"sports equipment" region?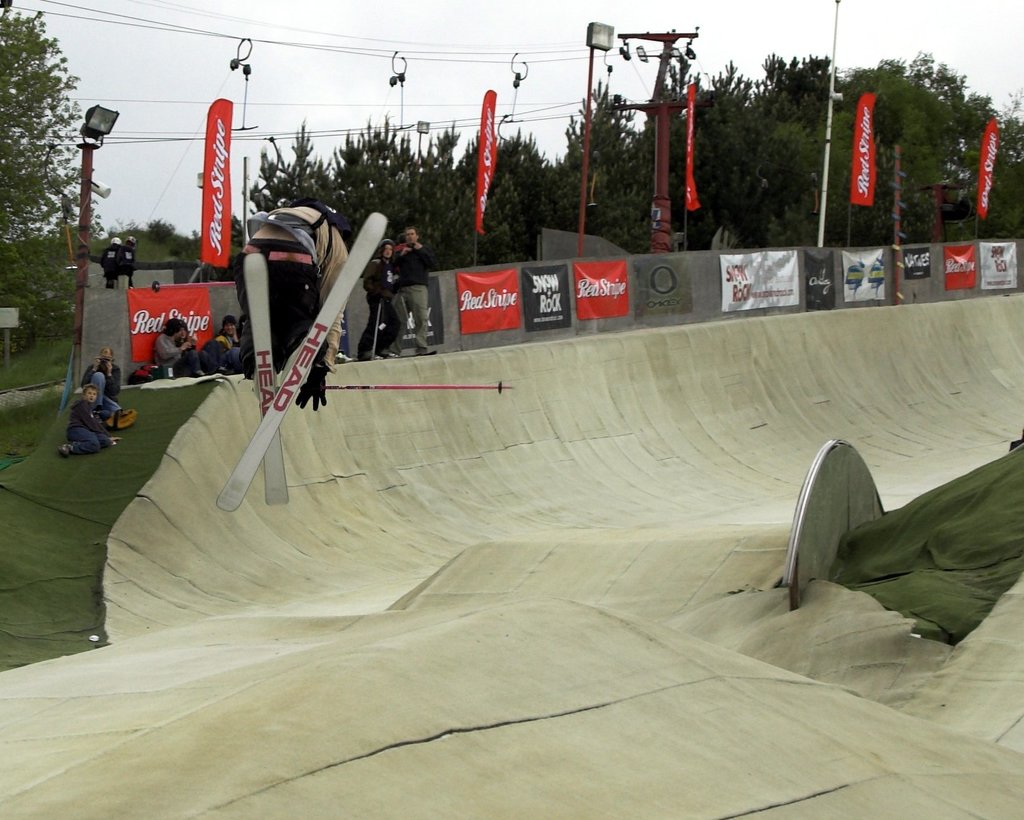
[211,208,389,510]
